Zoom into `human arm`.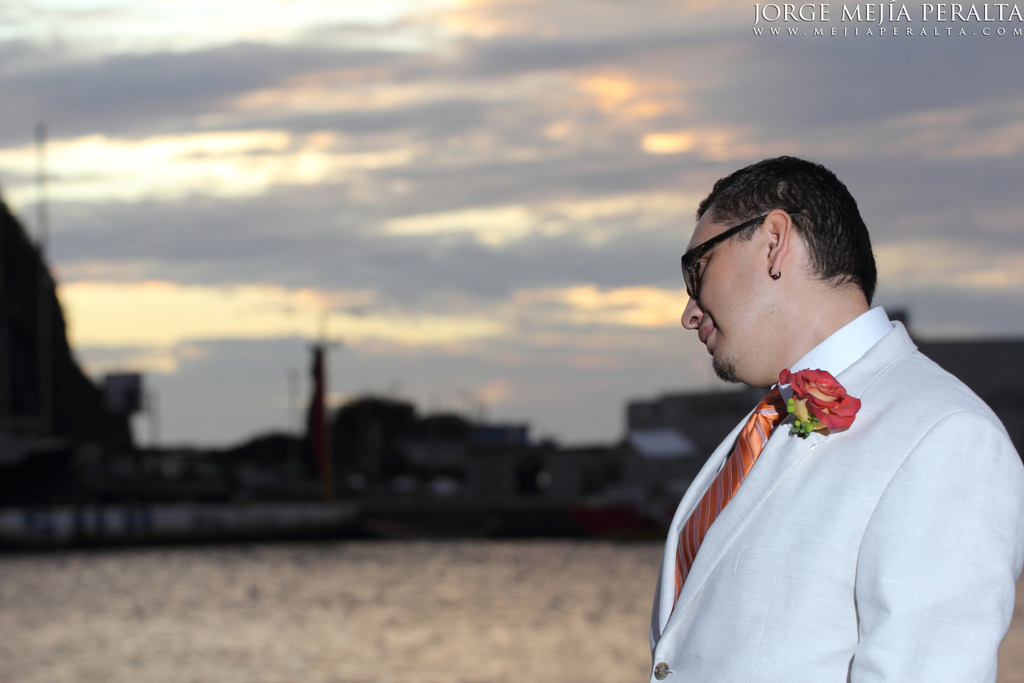
Zoom target: <bbox>849, 417, 1023, 682</bbox>.
